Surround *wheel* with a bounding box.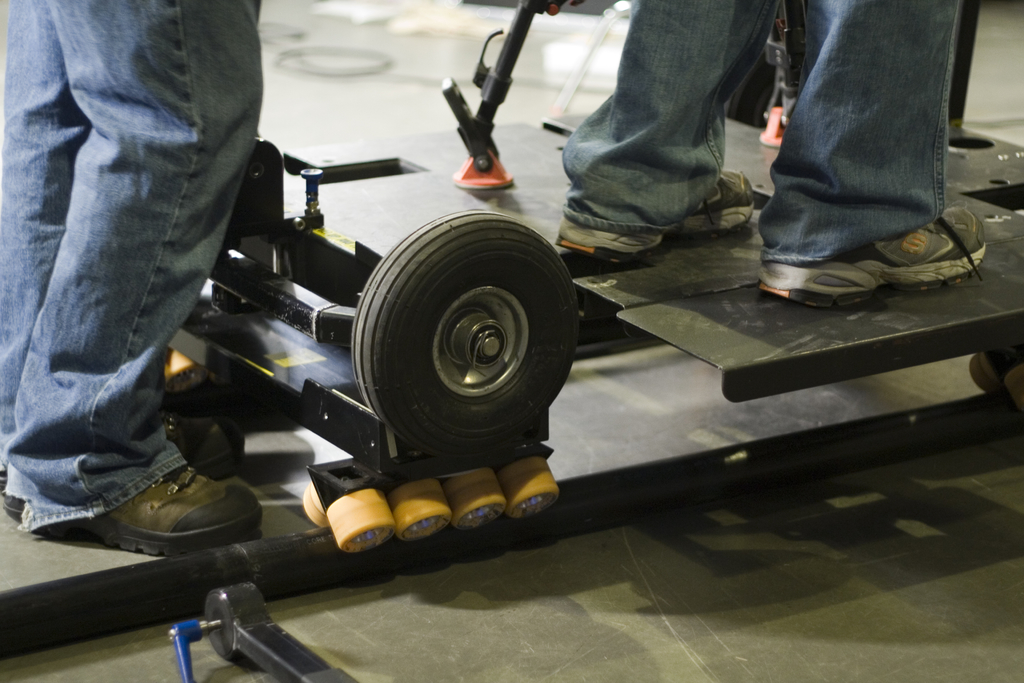
box(327, 488, 394, 551).
